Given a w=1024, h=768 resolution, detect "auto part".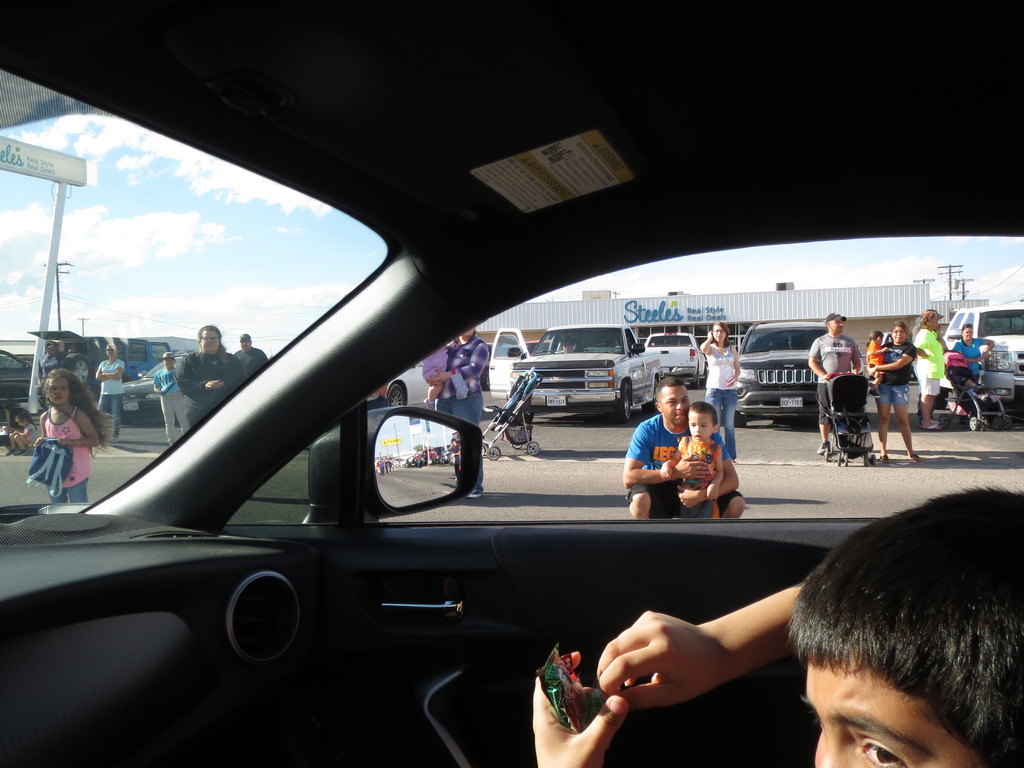
bbox=[1, 8, 1023, 767].
